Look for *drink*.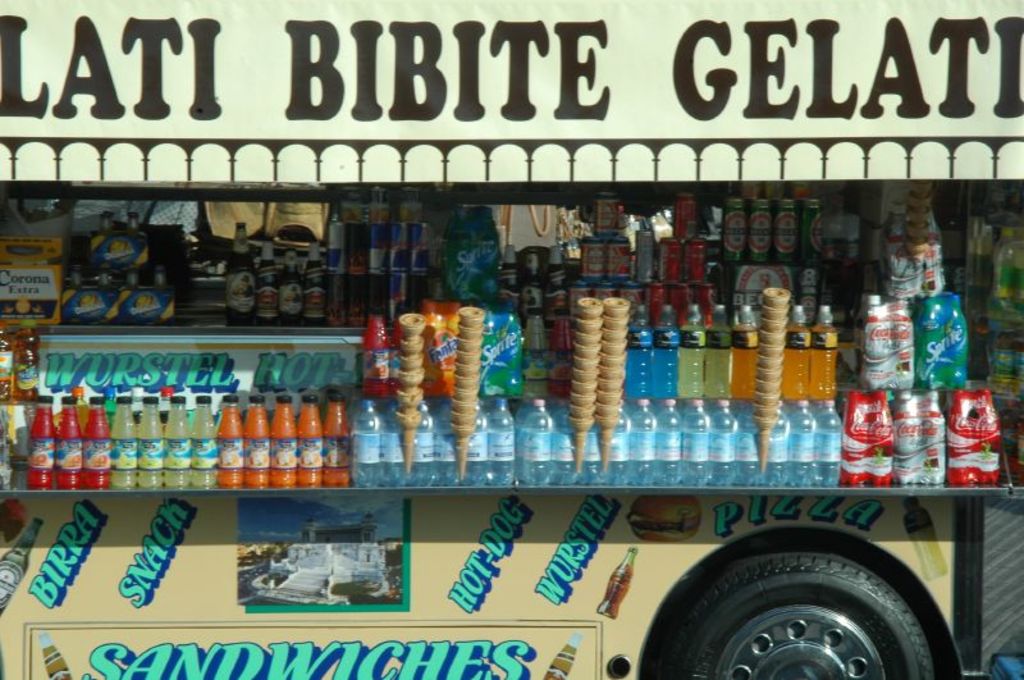
Found: 248:397:274:482.
